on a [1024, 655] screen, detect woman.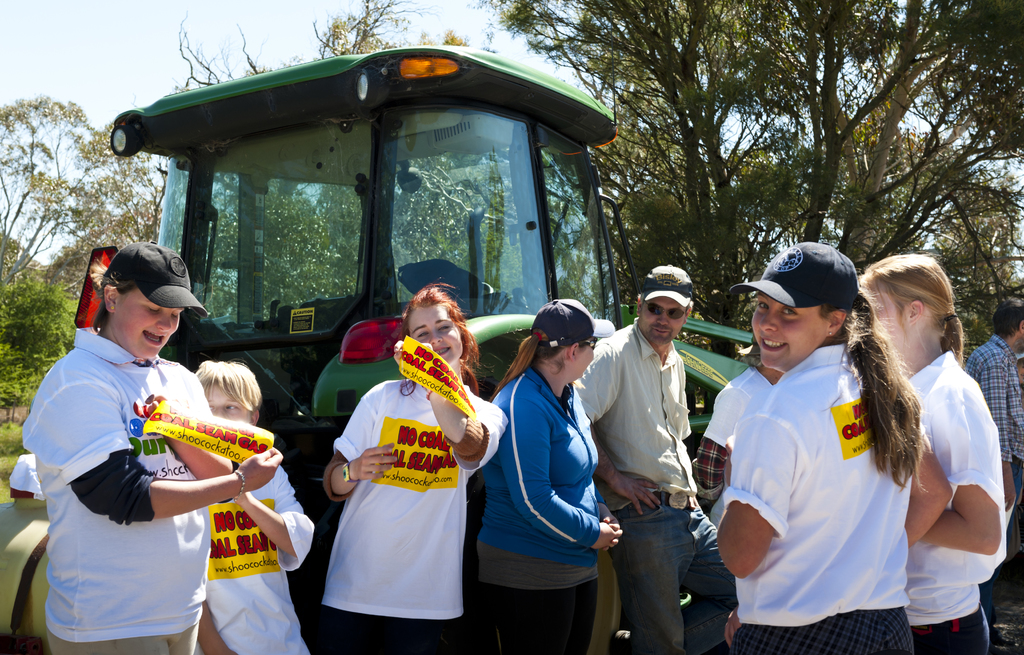
x1=298 y1=292 x2=486 y2=635.
